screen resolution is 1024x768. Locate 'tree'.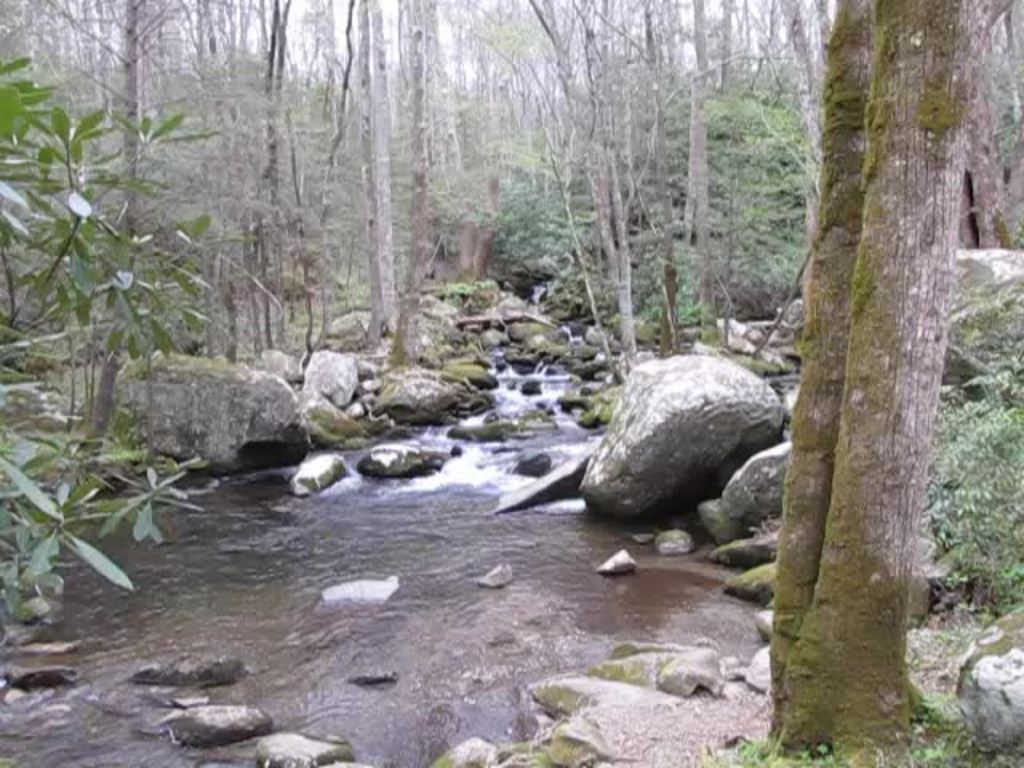
<bbox>754, 0, 1022, 755</bbox>.
